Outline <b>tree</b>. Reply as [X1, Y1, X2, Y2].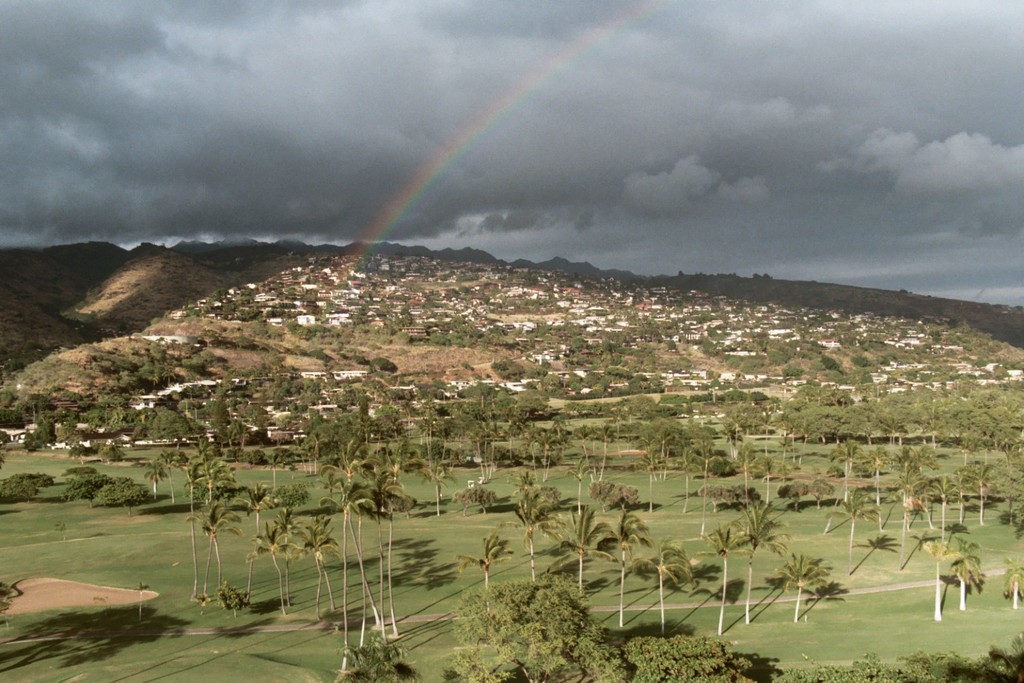
[0, 456, 3, 473].
